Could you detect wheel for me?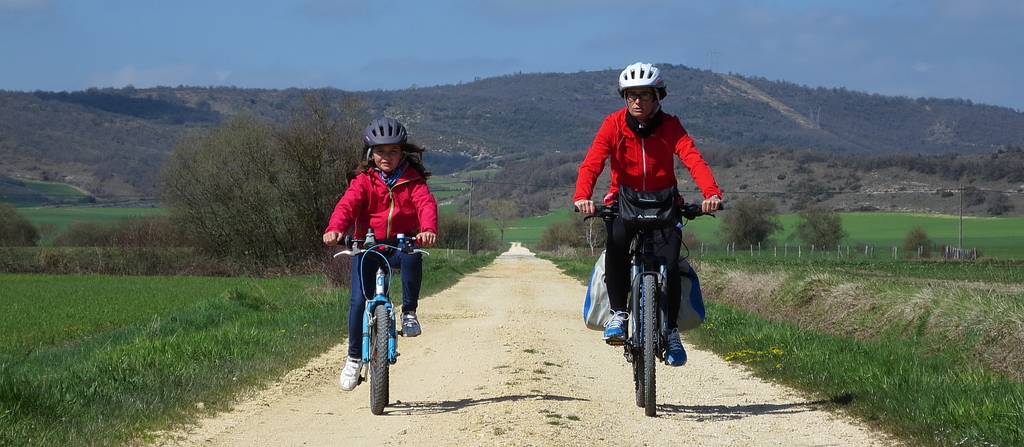
Detection result: 644 276 657 416.
